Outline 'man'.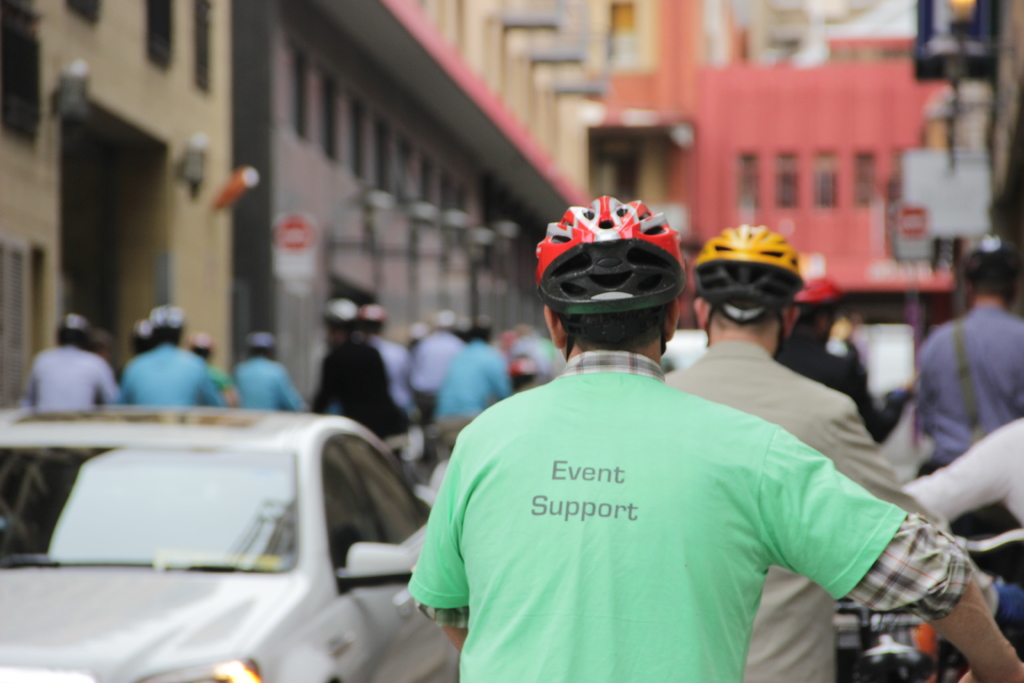
Outline: 309,293,412,449.
